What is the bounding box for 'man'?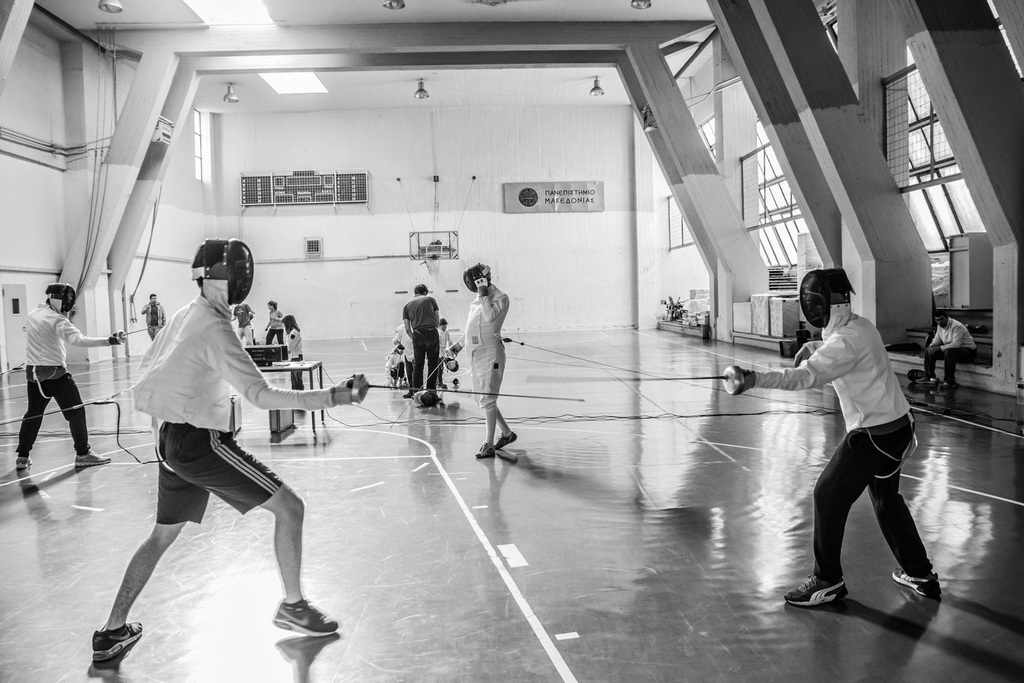
(x1=401, y1=283, x2=438, y2=393).
